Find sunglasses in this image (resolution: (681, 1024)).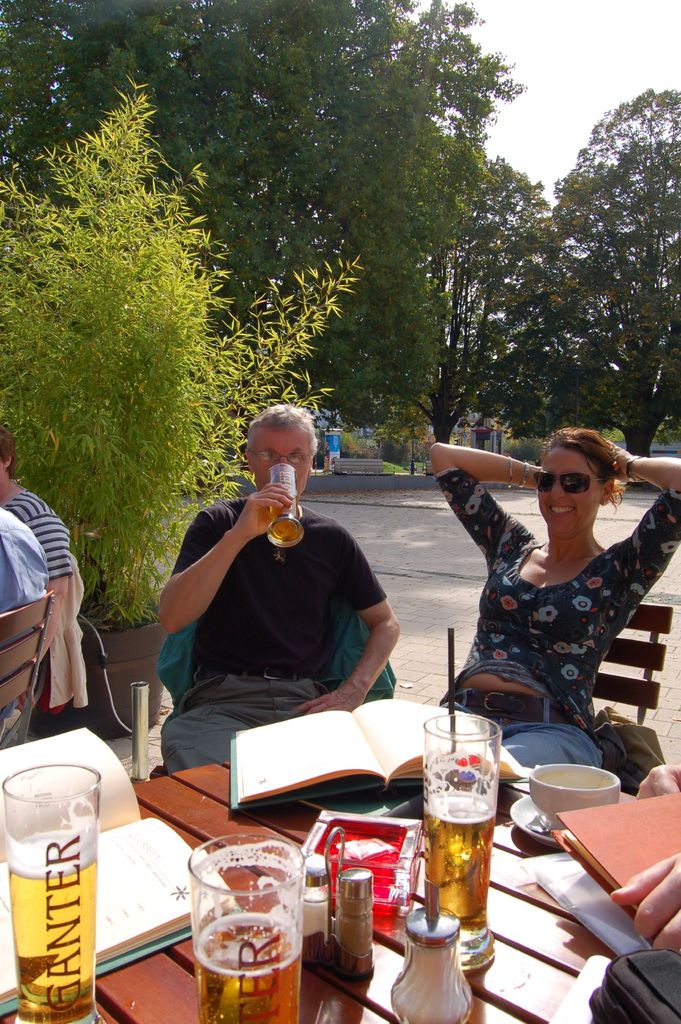
<region>534, 468, 600, 497</region>.
